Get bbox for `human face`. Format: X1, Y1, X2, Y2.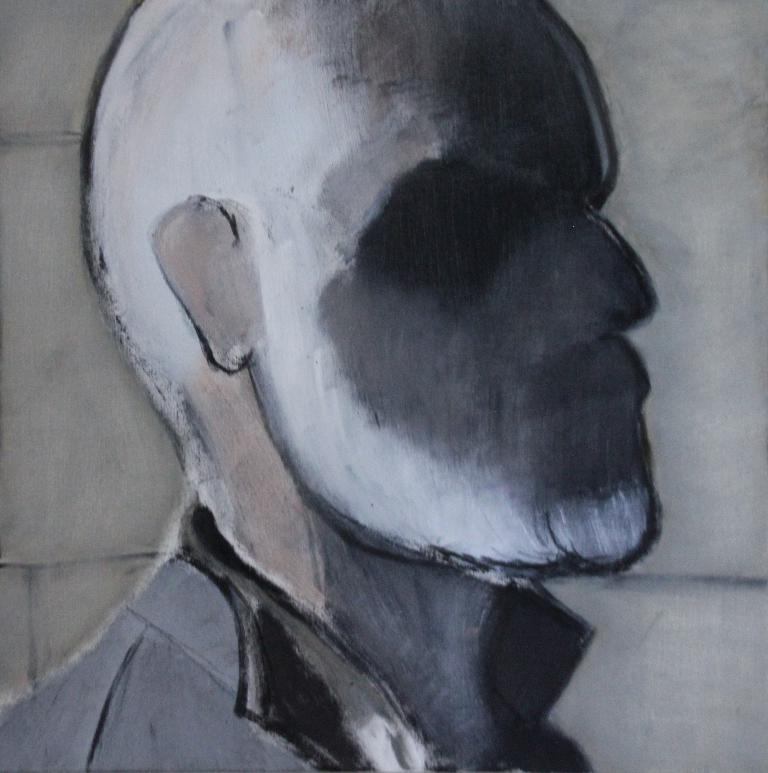
243, 43, 658, 567.
